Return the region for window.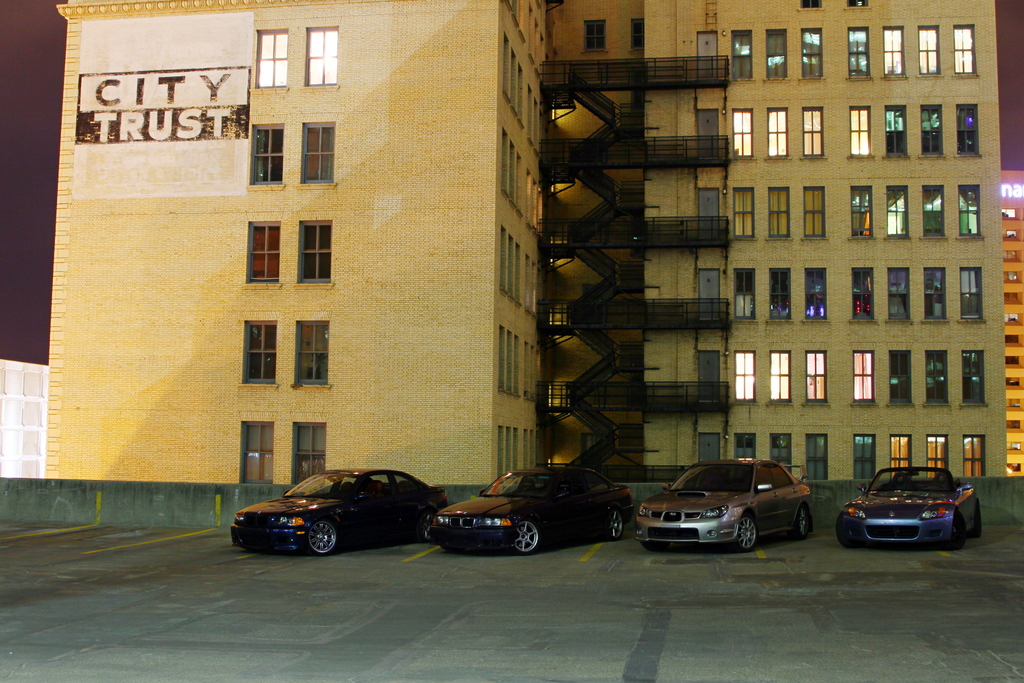
rect(1009, 422, 1021, 436).
